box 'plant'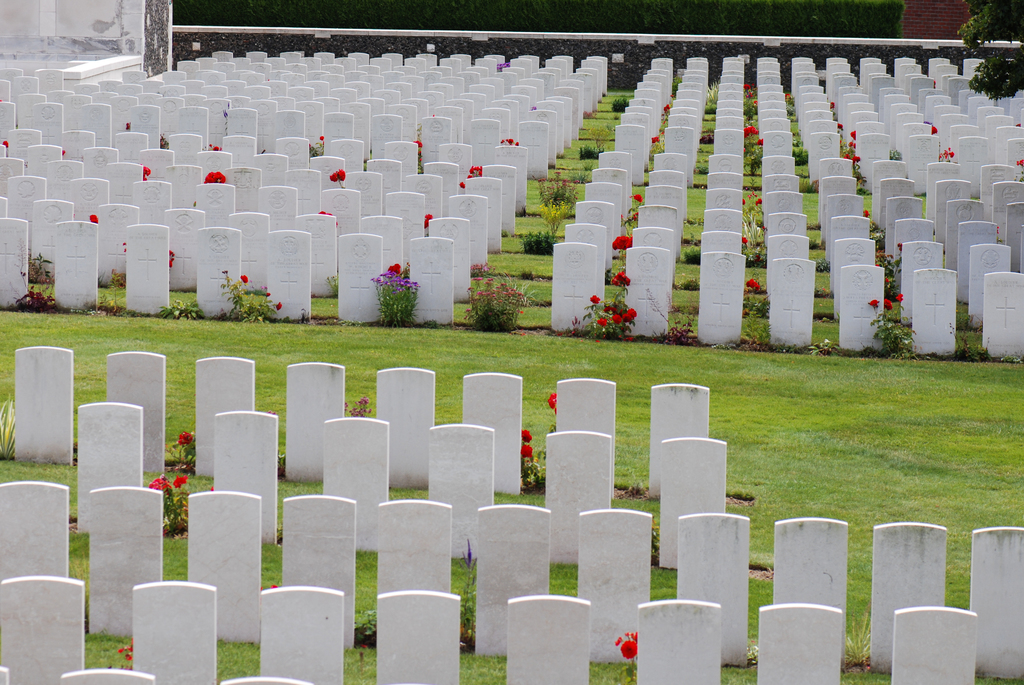
select_region(812, 252, 830, 273)
